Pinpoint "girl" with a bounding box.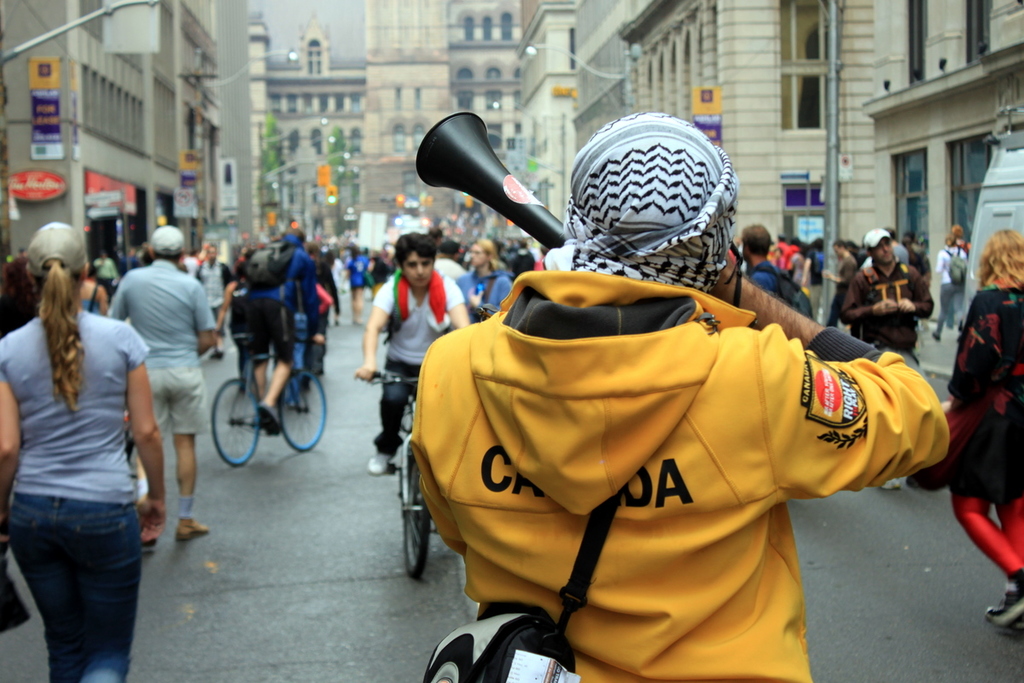
(948,223,1023,630).
